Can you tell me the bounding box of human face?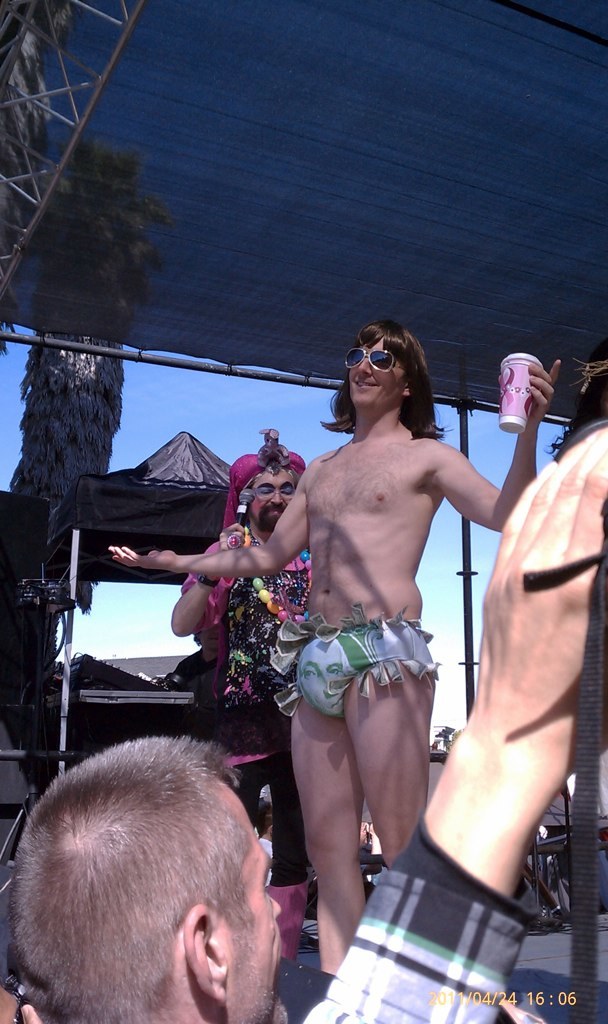
223, 826, 287, 1023.
